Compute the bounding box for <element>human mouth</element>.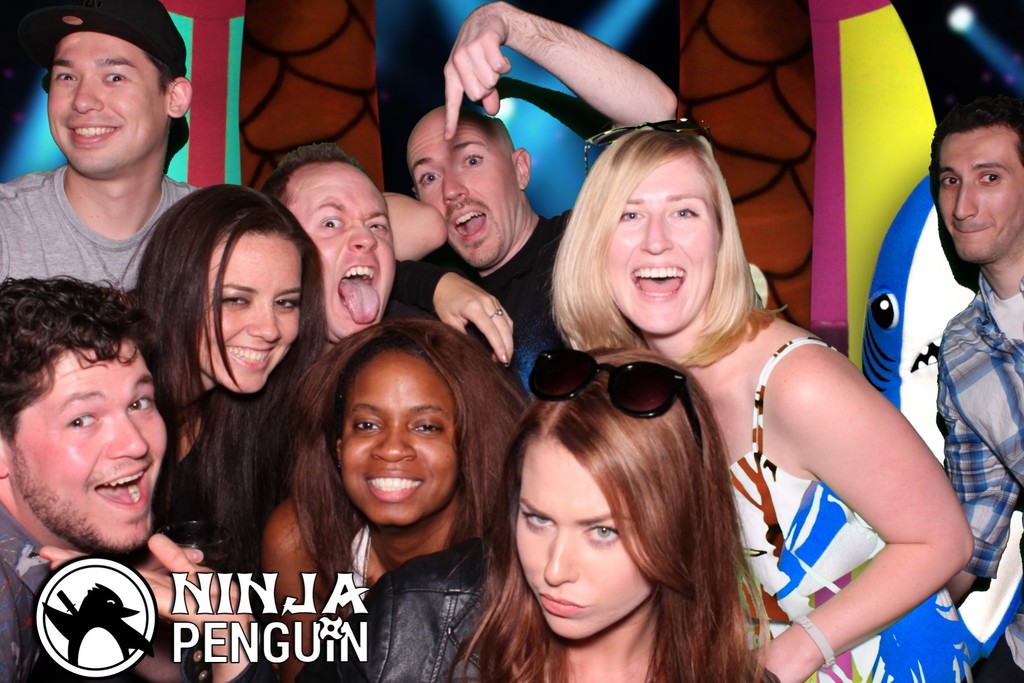
box=[451, 204, 487, 241].
